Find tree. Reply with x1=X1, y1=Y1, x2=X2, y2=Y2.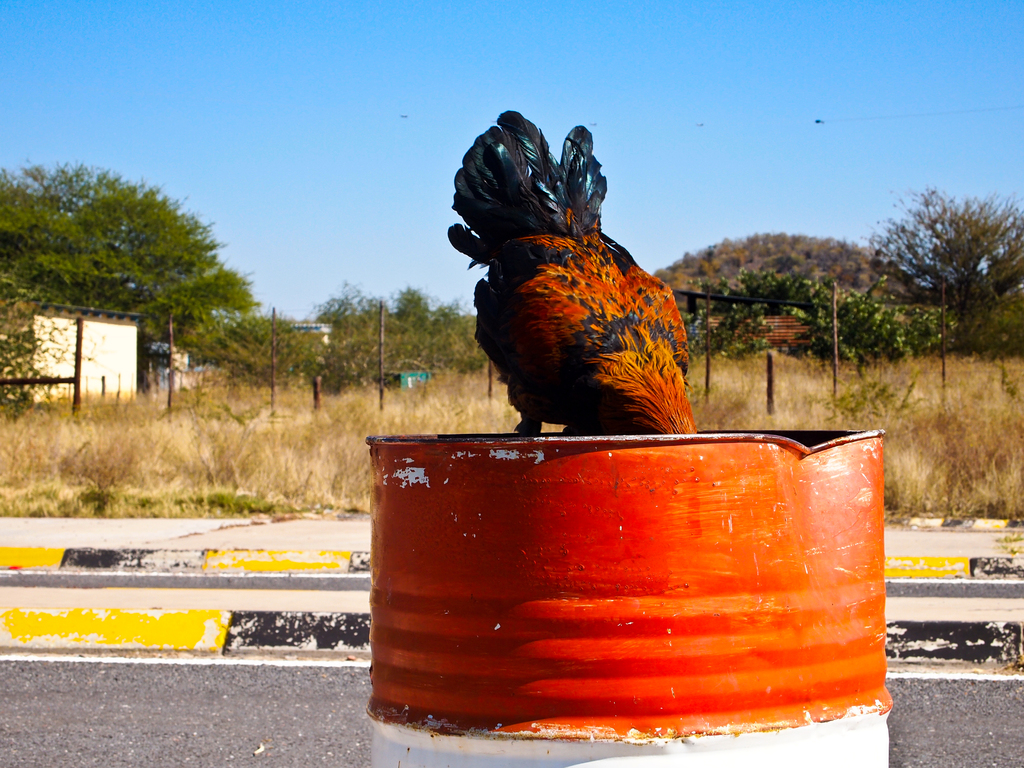
x1=189, y1=296, x2=301, y2=400.
